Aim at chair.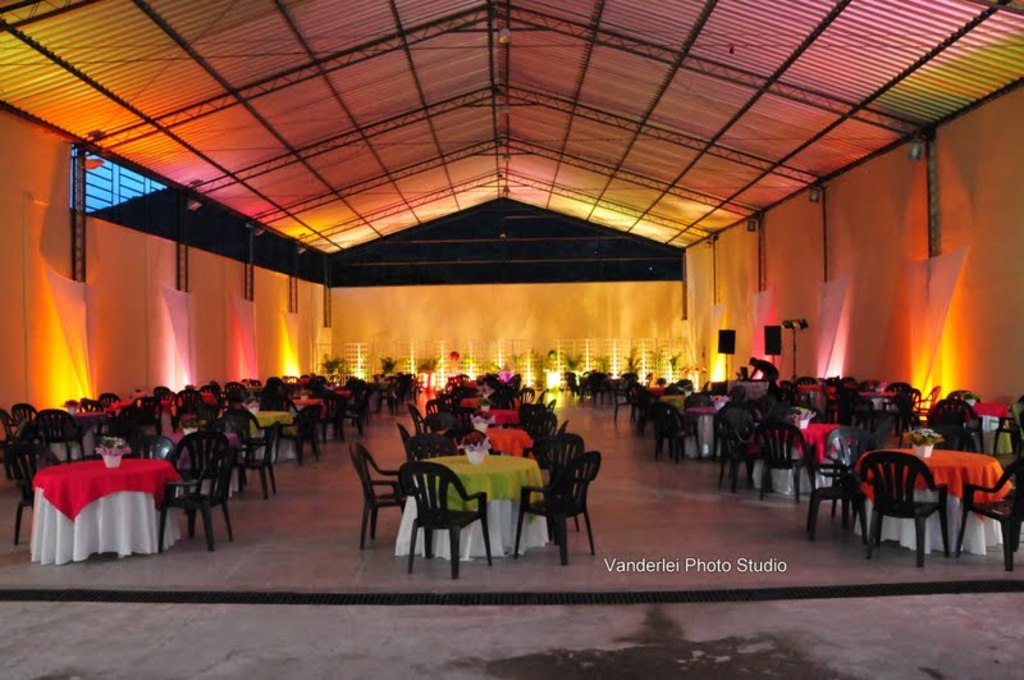
Aimed at pyautogui.locateOnScreen(847, 406, 904, 451).
